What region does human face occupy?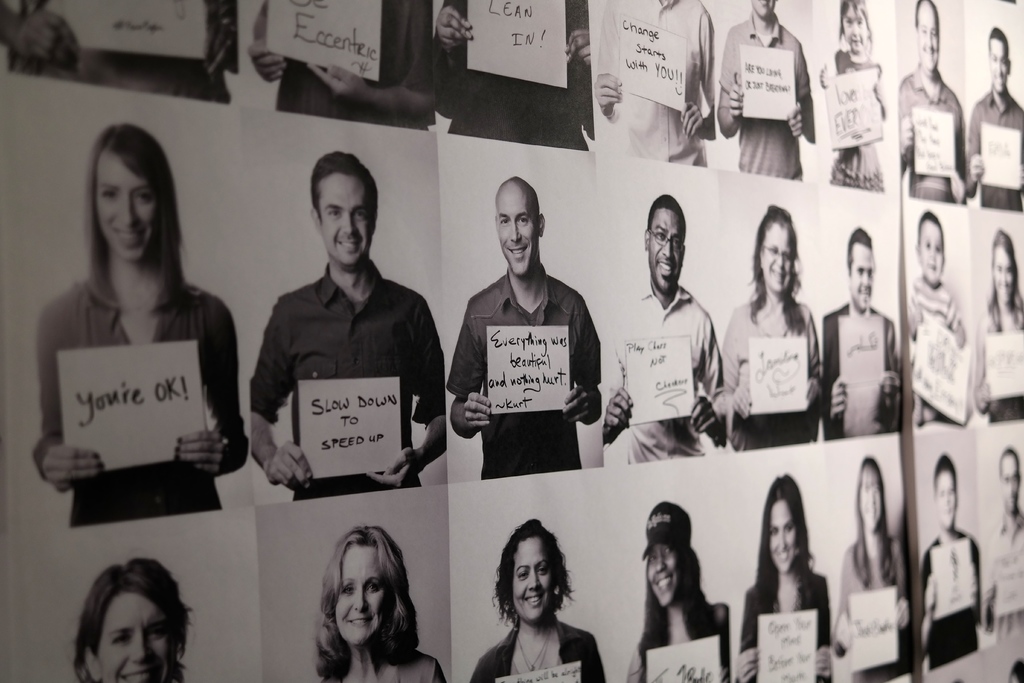
333:547:392:646.
